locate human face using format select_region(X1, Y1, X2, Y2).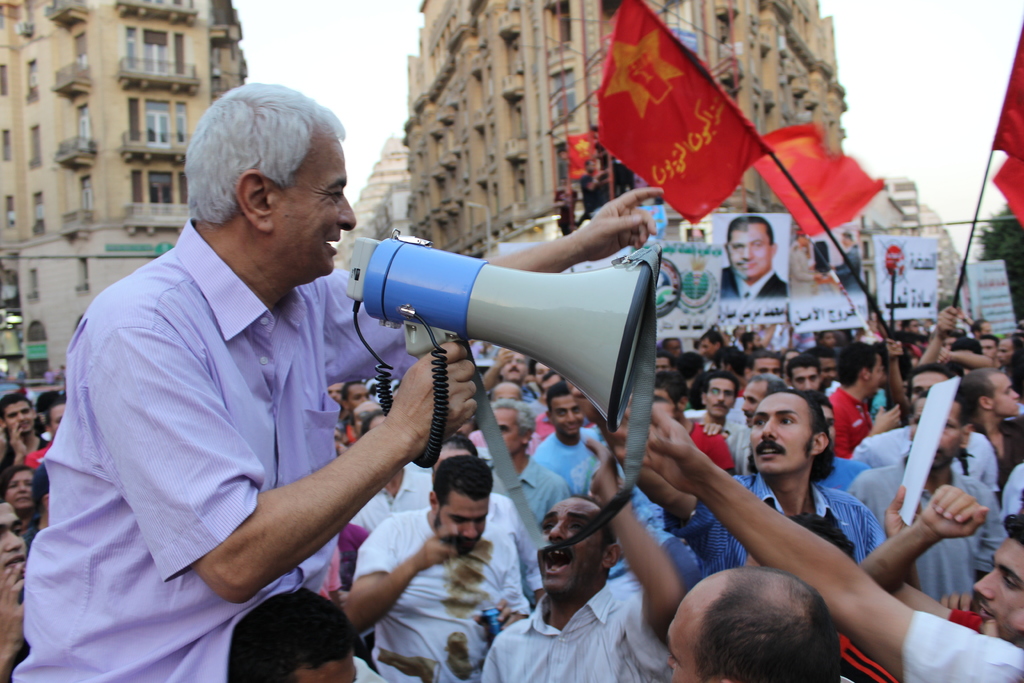
select_region(433, 490, 488, 557).
